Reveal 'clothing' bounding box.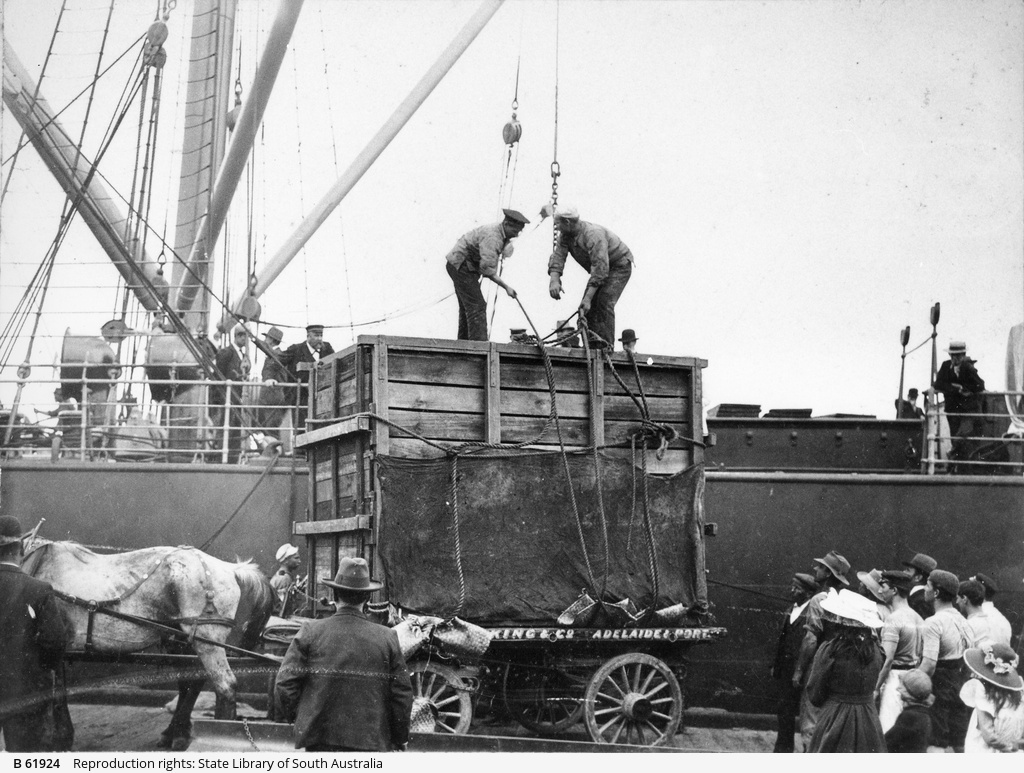
Revealed: bbox(770, 584, 811, 759).
